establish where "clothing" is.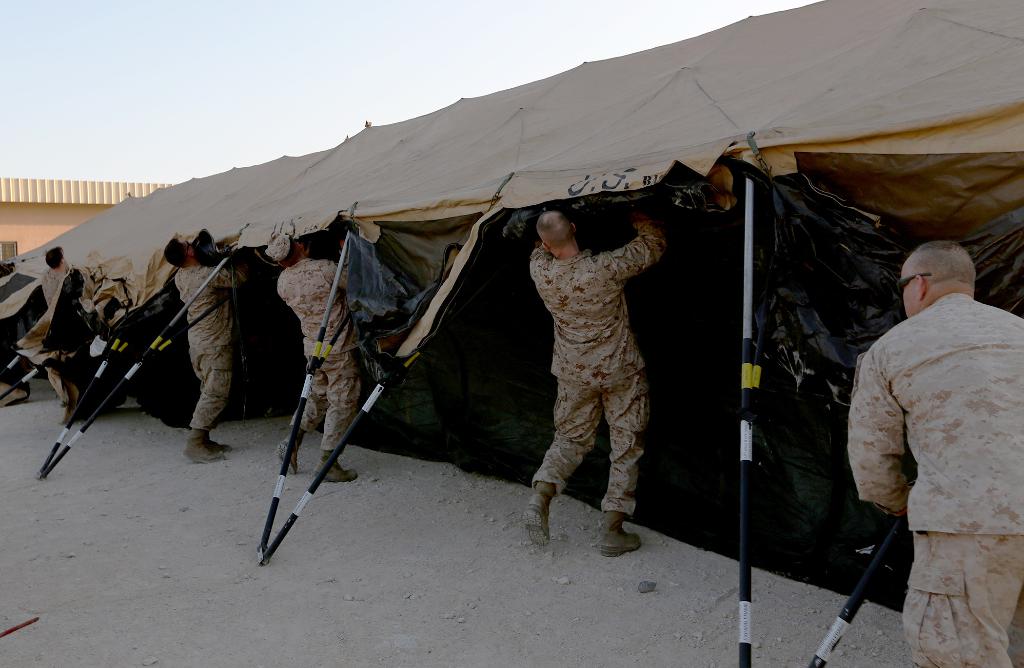
Established at select_region(527, 222, 668, 505).
